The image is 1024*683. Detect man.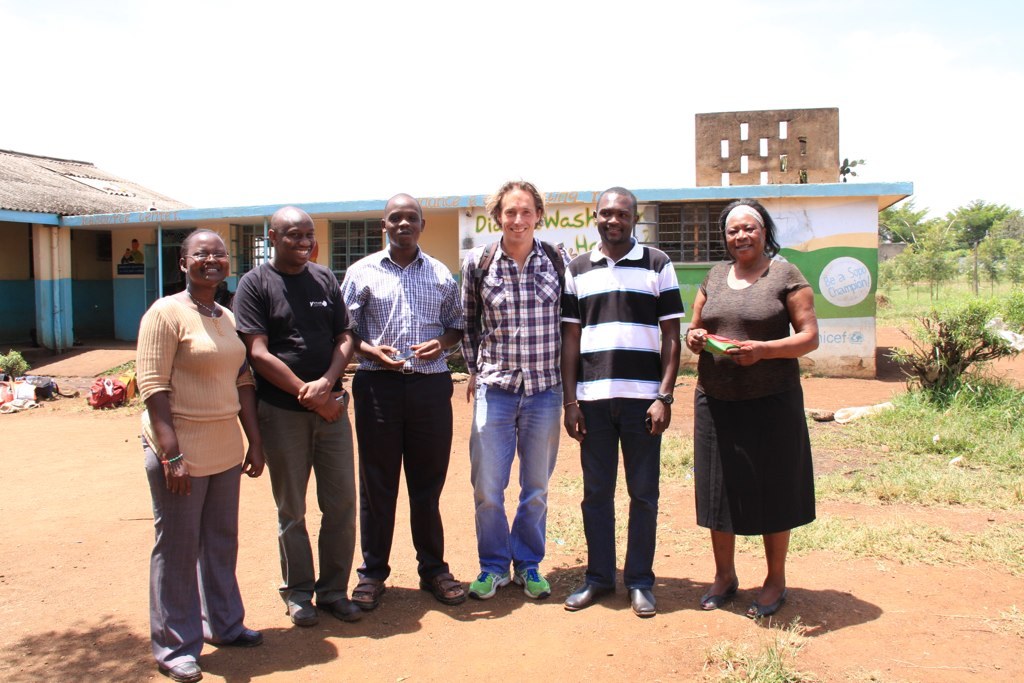
Detection: <box>559,184,688,616</box>.
